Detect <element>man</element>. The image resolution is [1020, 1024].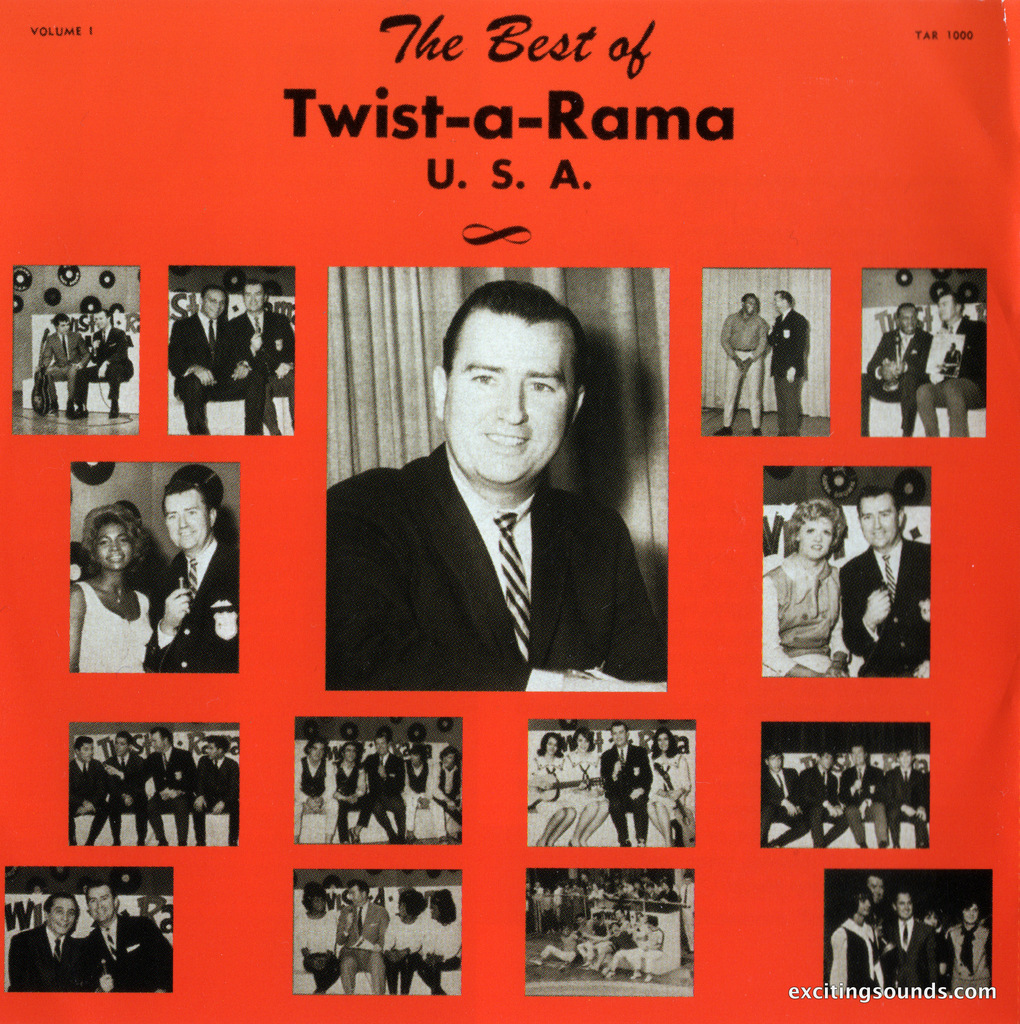
region(597, 721, 650, 845).
